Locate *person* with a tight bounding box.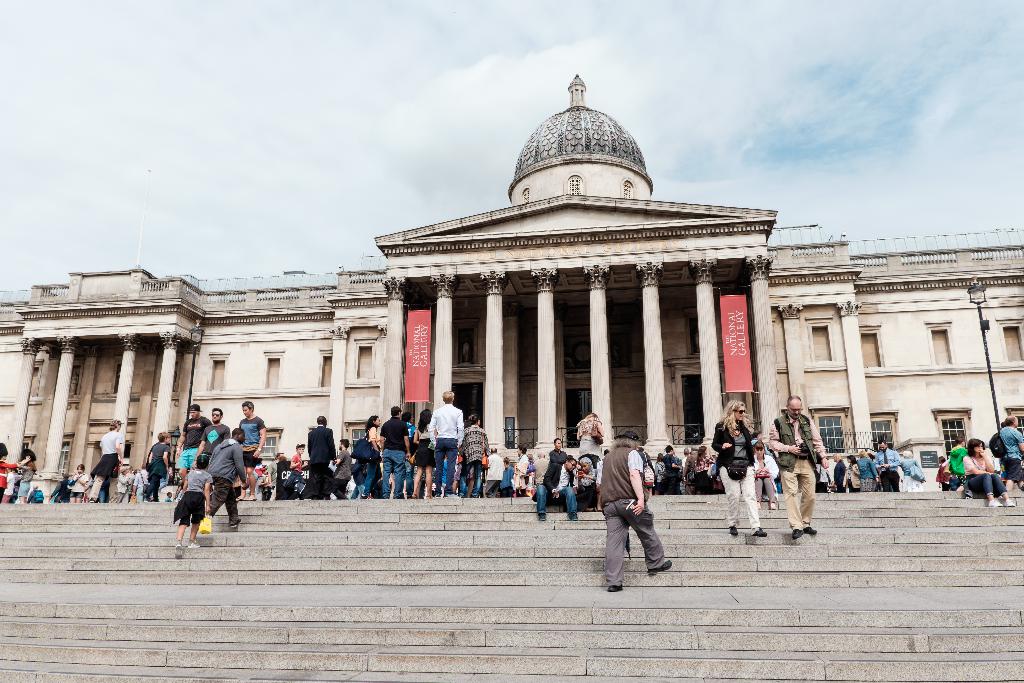
box(47, 470, 70, 502).
